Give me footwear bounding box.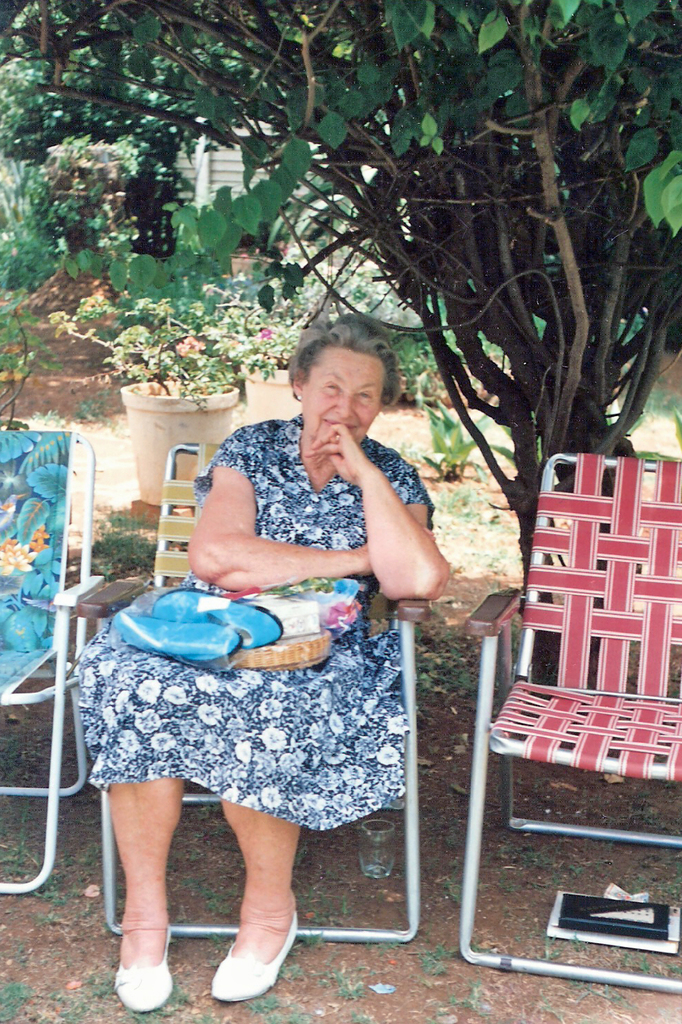
[210, 903, 313, 992].
